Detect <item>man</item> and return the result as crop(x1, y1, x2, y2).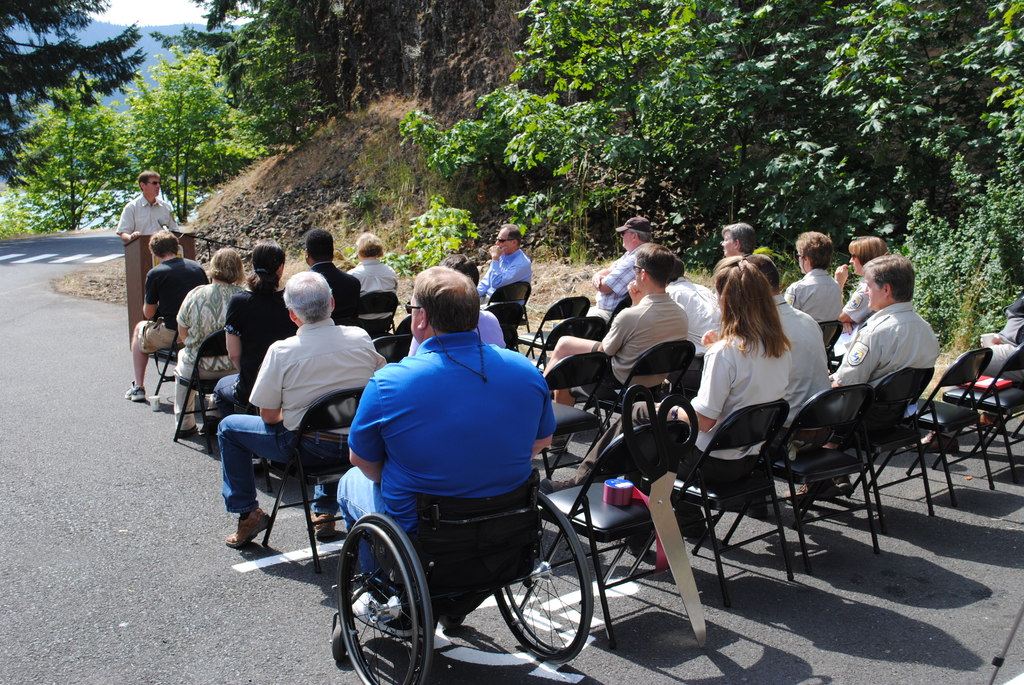
crop(221, 276, 375, 583).
